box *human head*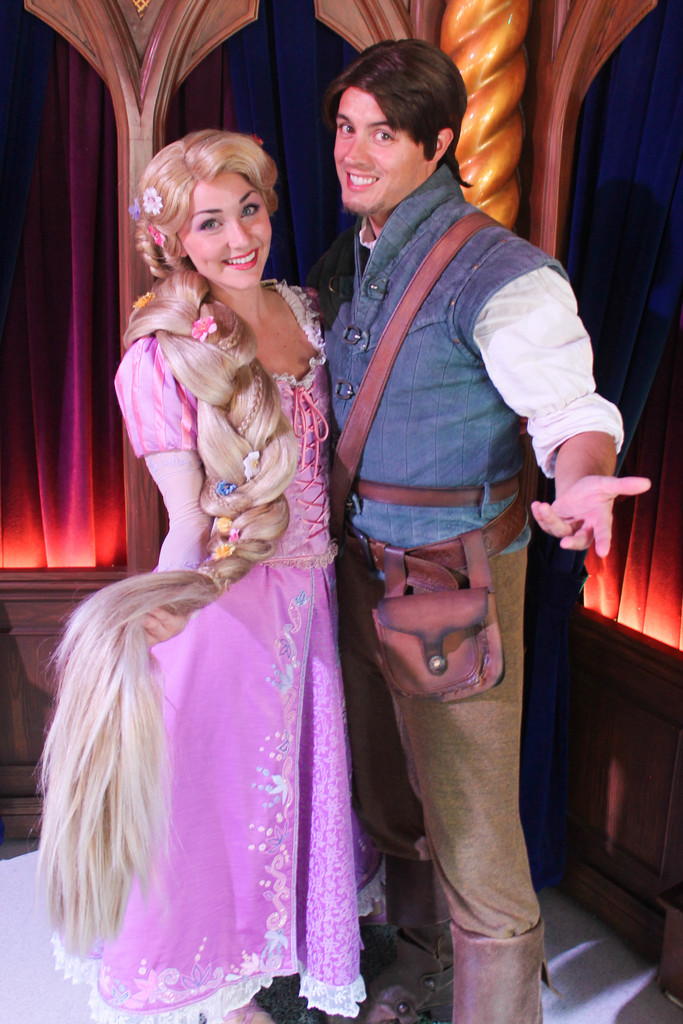
(330, 42, 468, 214)
